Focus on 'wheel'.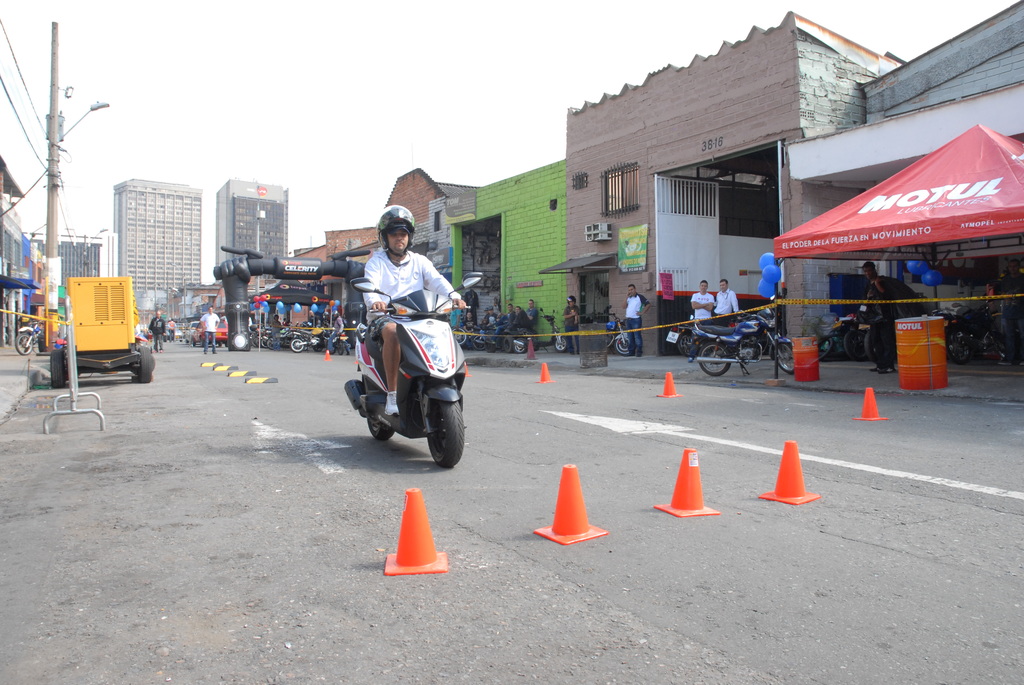
Focused at x1=614, y1=333, x2=631, y2=354.
